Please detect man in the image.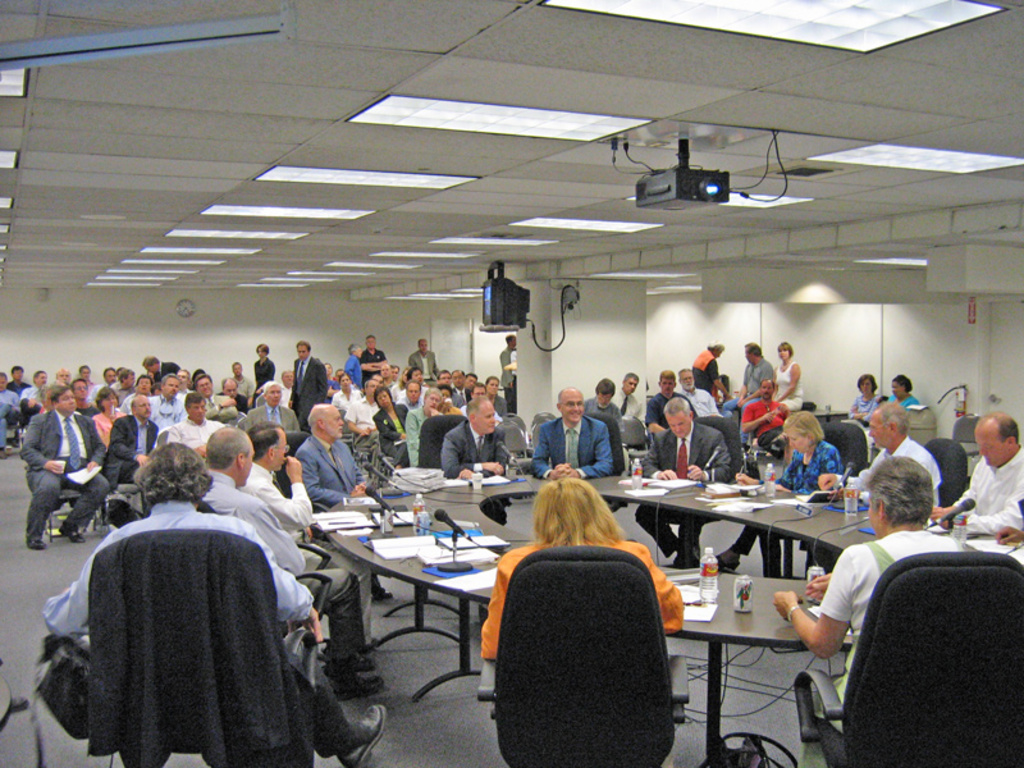
0,366,35,452.
